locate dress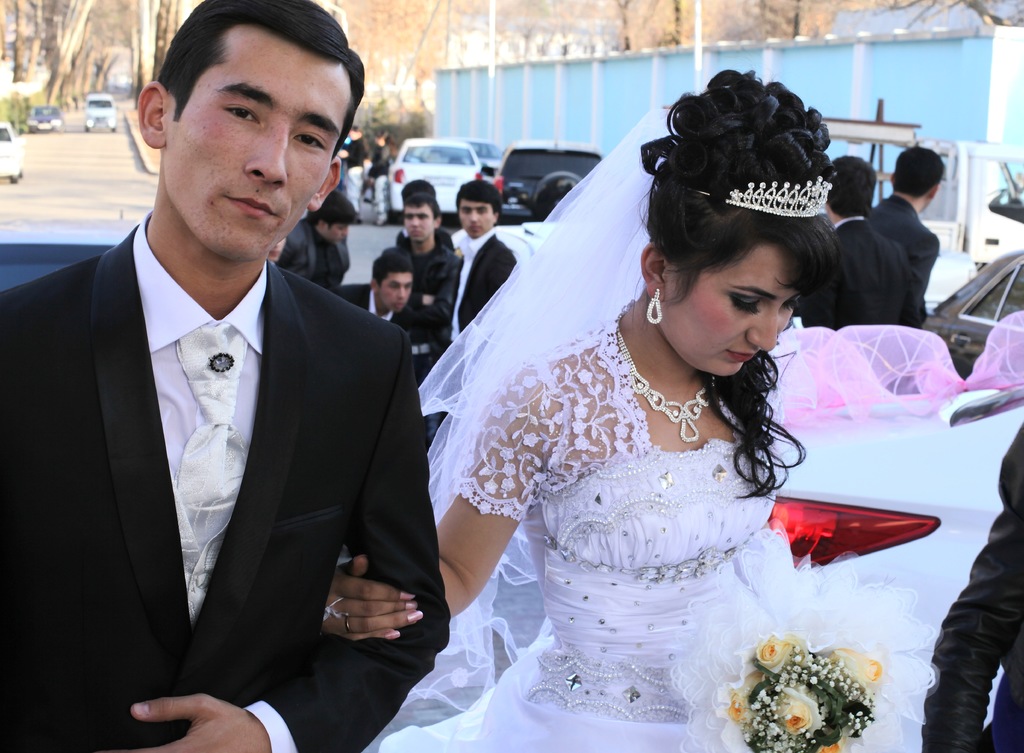
crop(356, 107, 776, 752)
